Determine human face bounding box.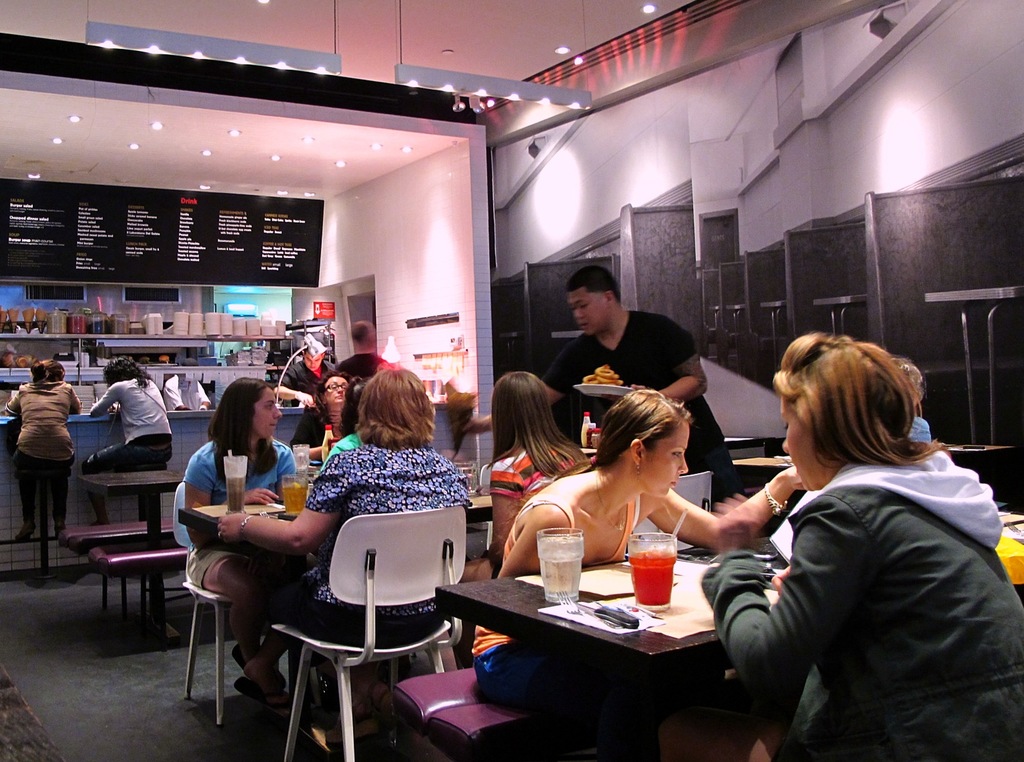
Determined: 326:375:350:404.
